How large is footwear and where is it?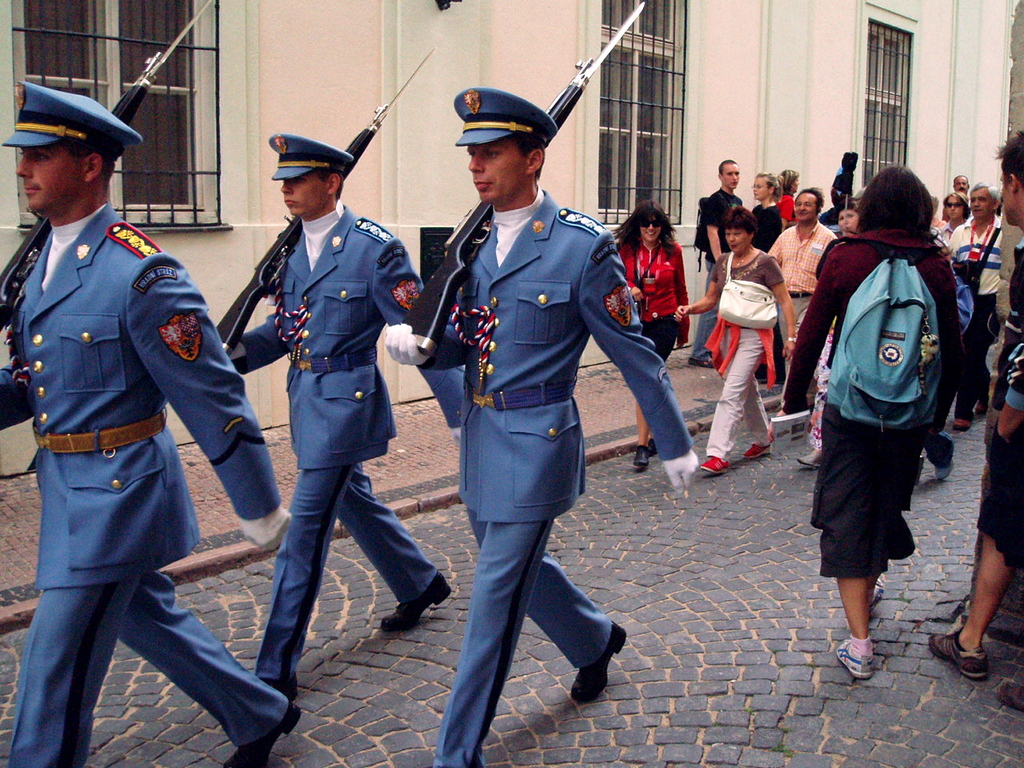
Bounding box: (832, 637, 874, 685).
